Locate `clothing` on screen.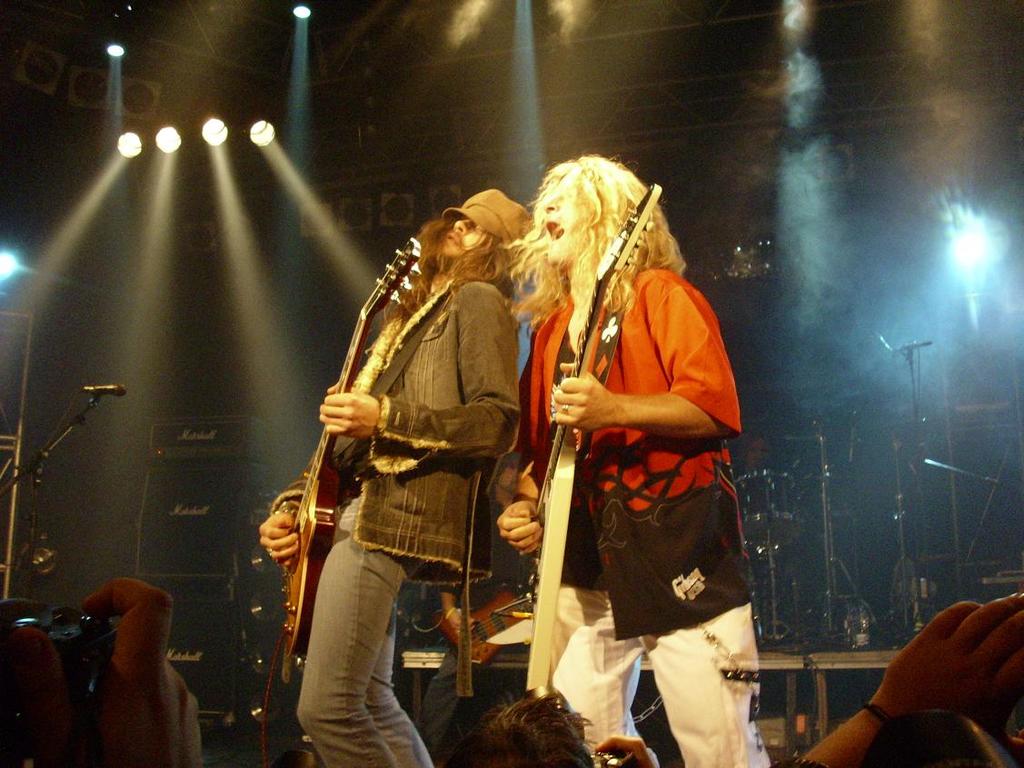
On screen at locate(511, 249, 774, 767).
